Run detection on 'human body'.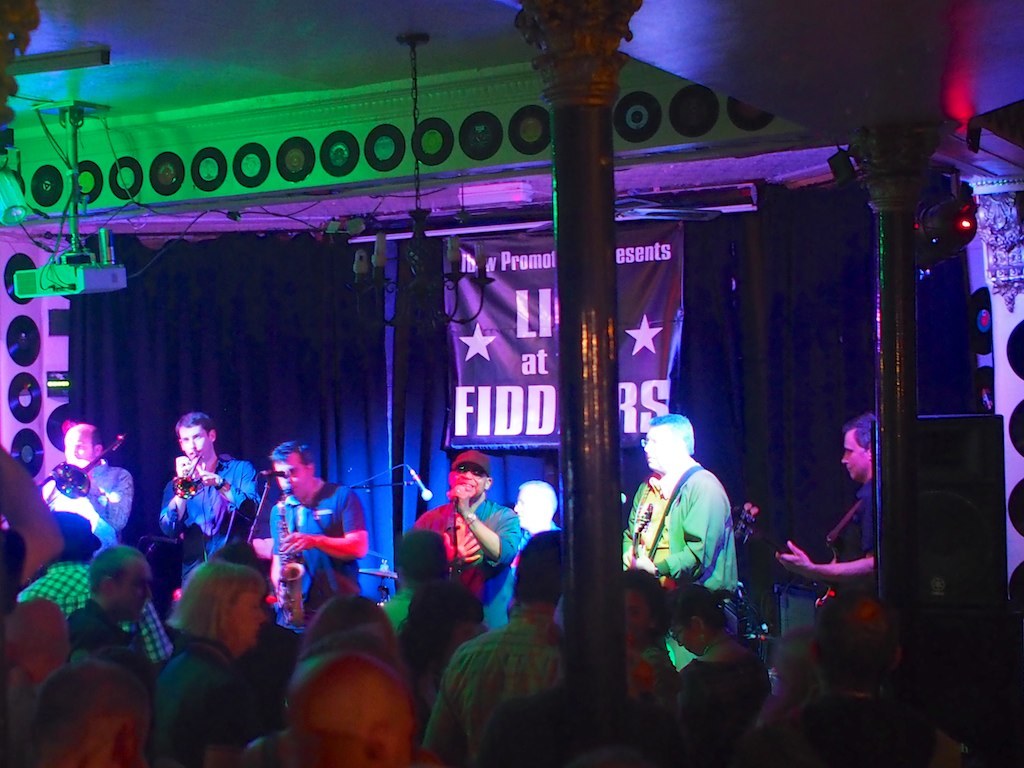
Result: region(275, 504, 381, 624).
